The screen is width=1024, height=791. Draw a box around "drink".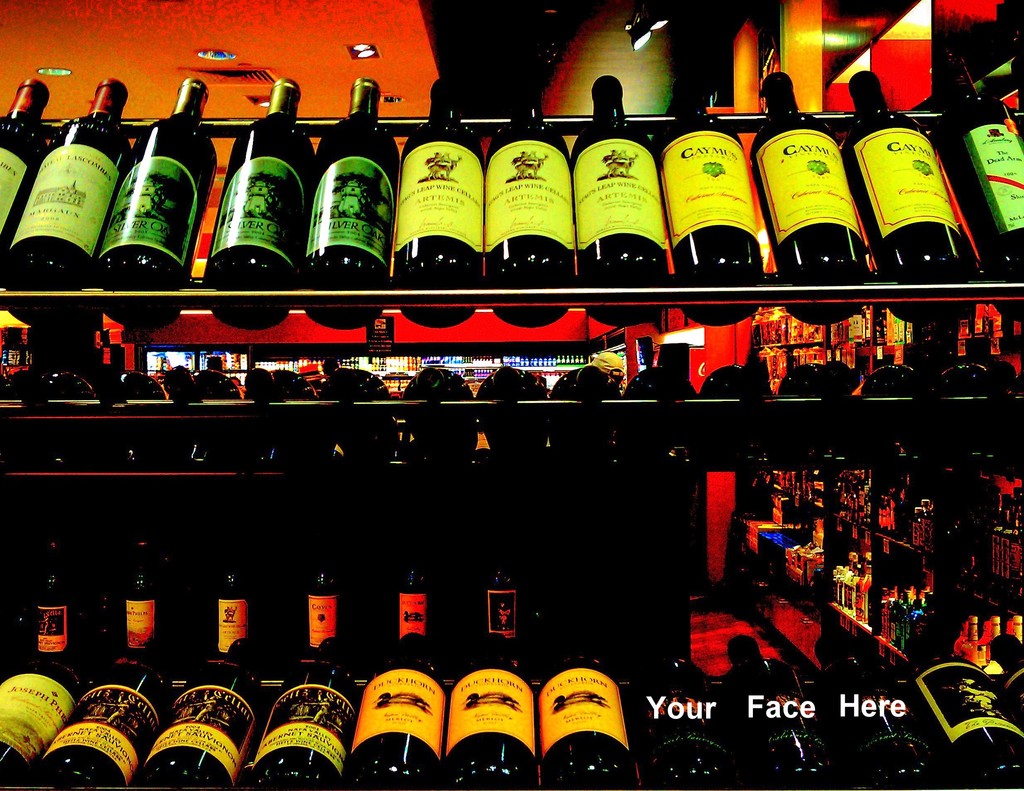
bbox=(300, 80, 404, 330).
